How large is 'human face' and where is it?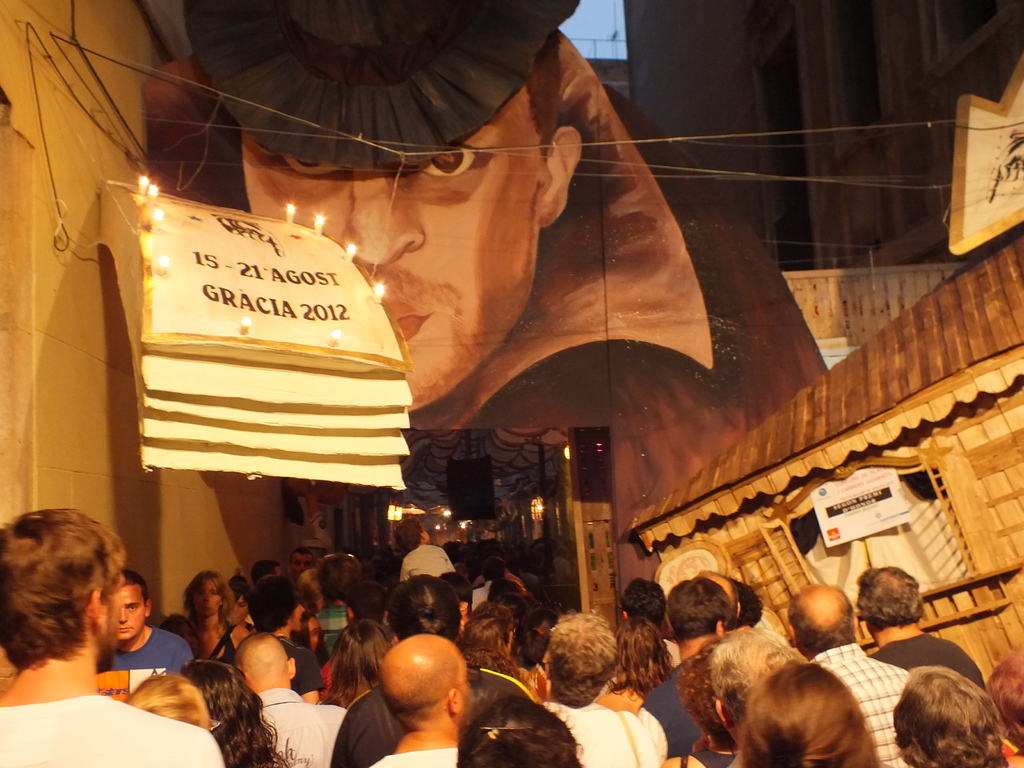
Bounding box: region(191, 579, 218, 616).
